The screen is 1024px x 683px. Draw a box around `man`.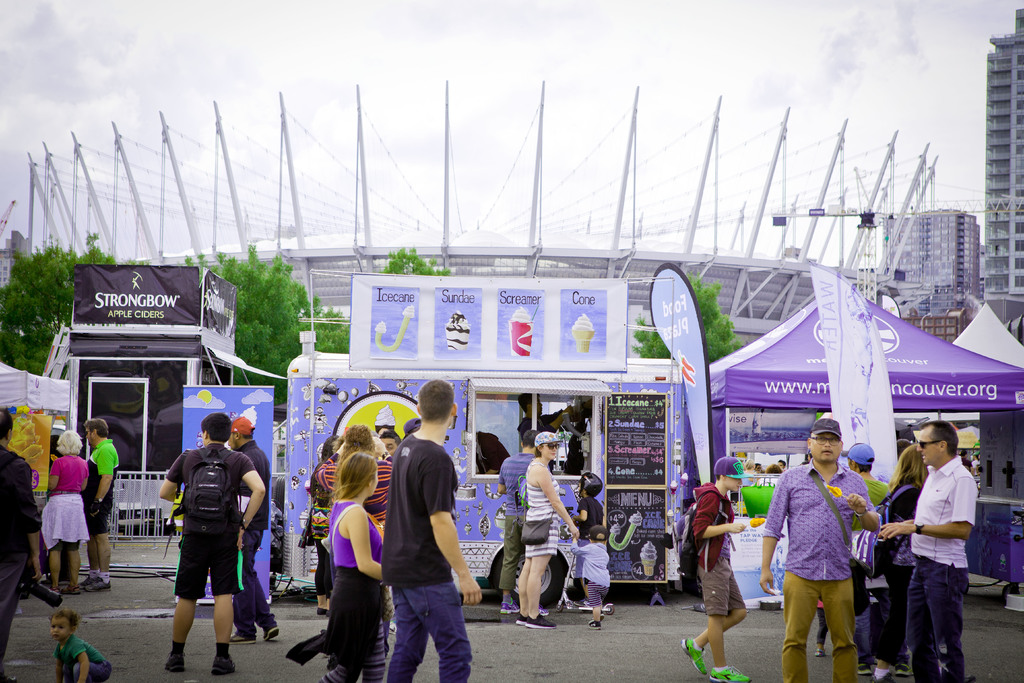
left=497, top=429, right=550, bottom=616.
